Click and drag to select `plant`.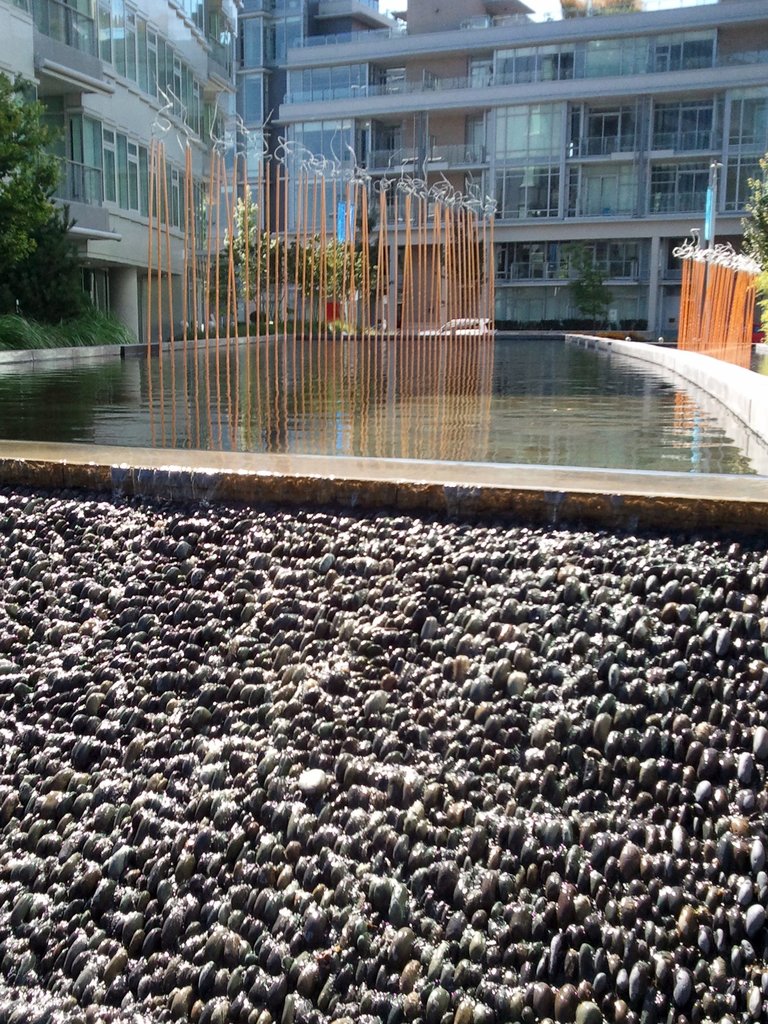
Selection: [240, 183, 303, 328].
